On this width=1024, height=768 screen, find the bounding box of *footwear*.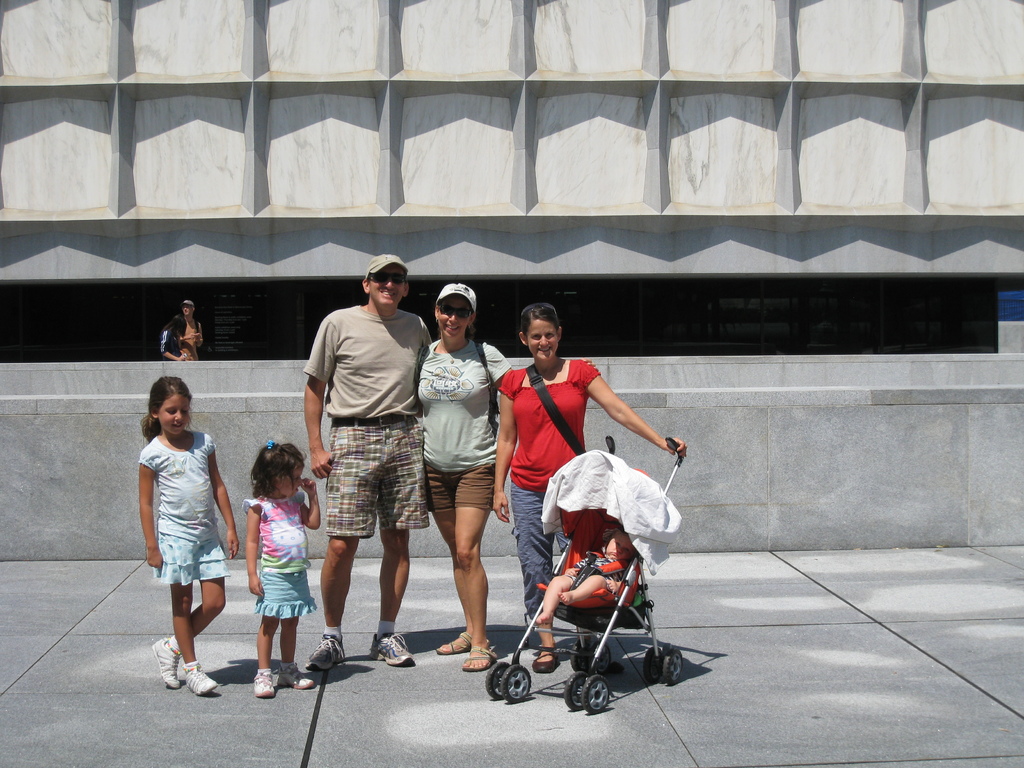
Bounding box: l=252, t=668, r=275, b=701.
